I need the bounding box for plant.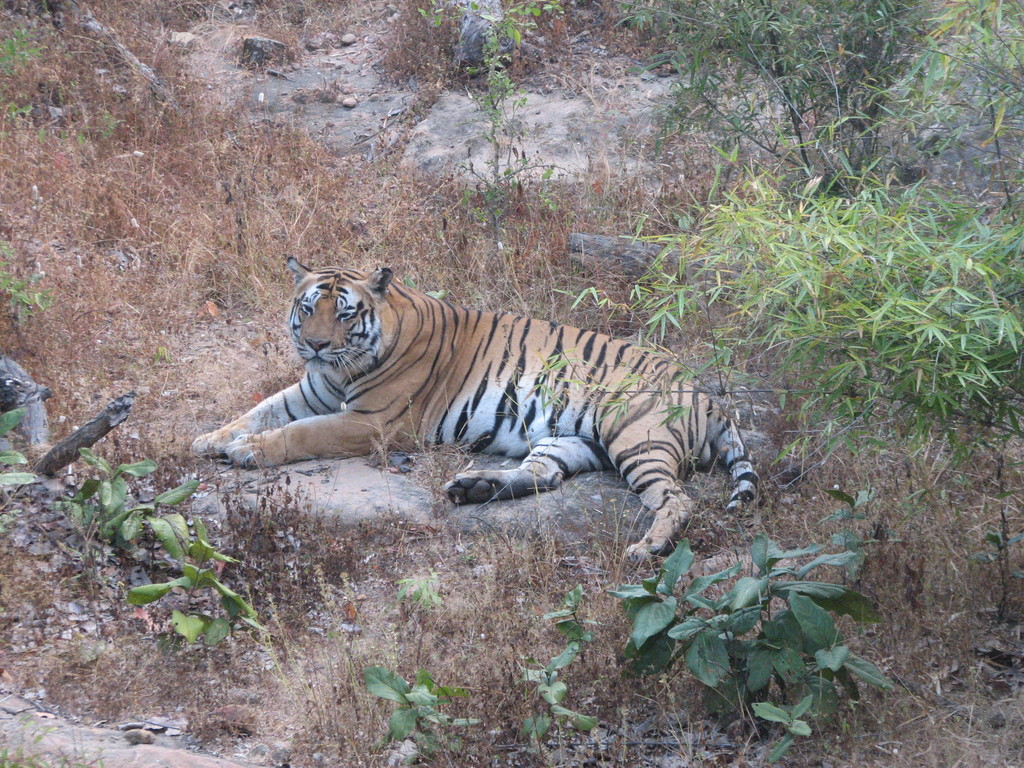
Here it is: 0:99:125:145.
